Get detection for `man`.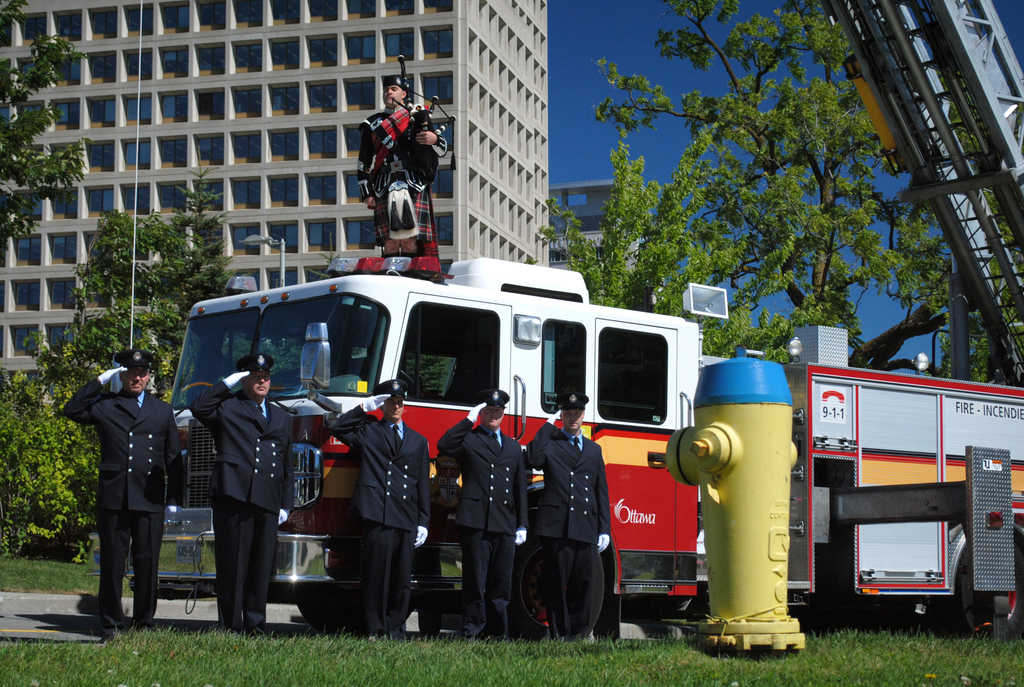
Detection: <bbox>326, 385, 431, 641</bbox>.
